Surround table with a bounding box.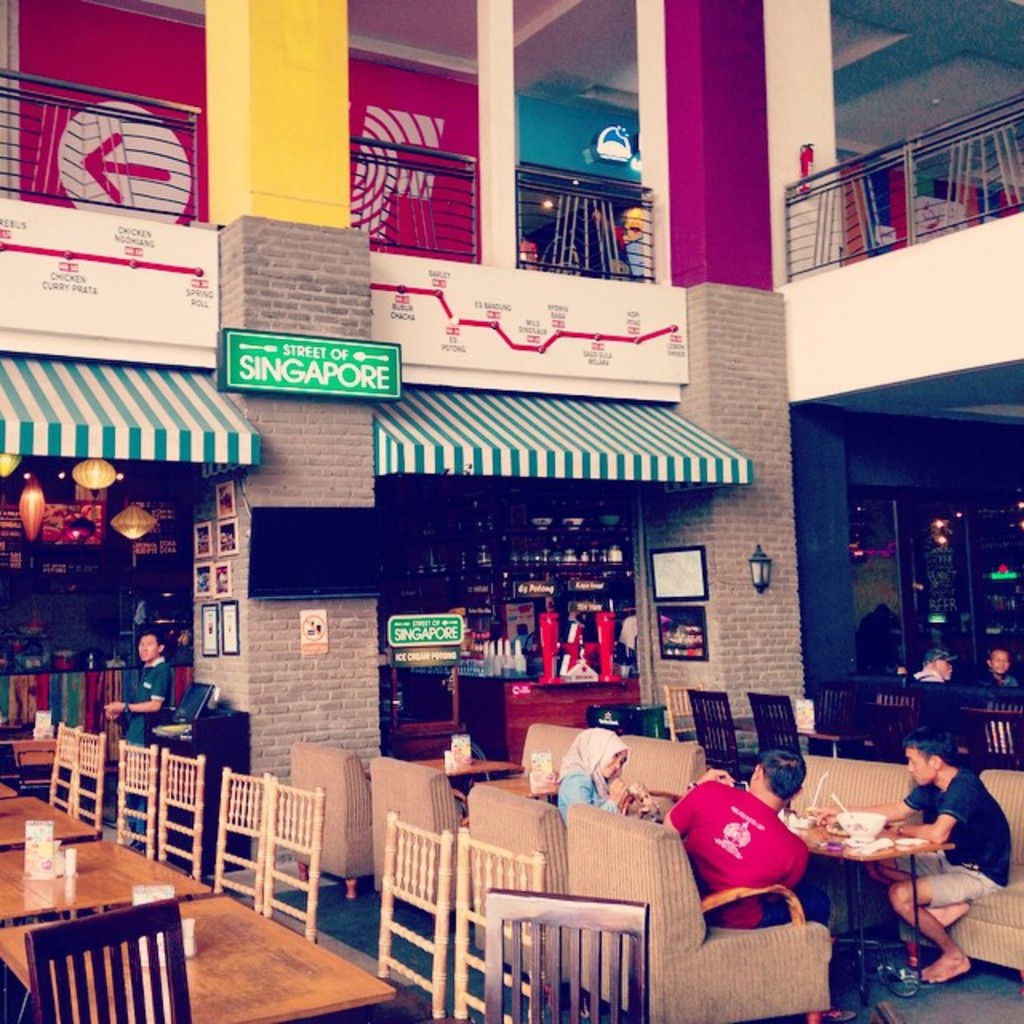
detection(370, 758, 510, 779).
